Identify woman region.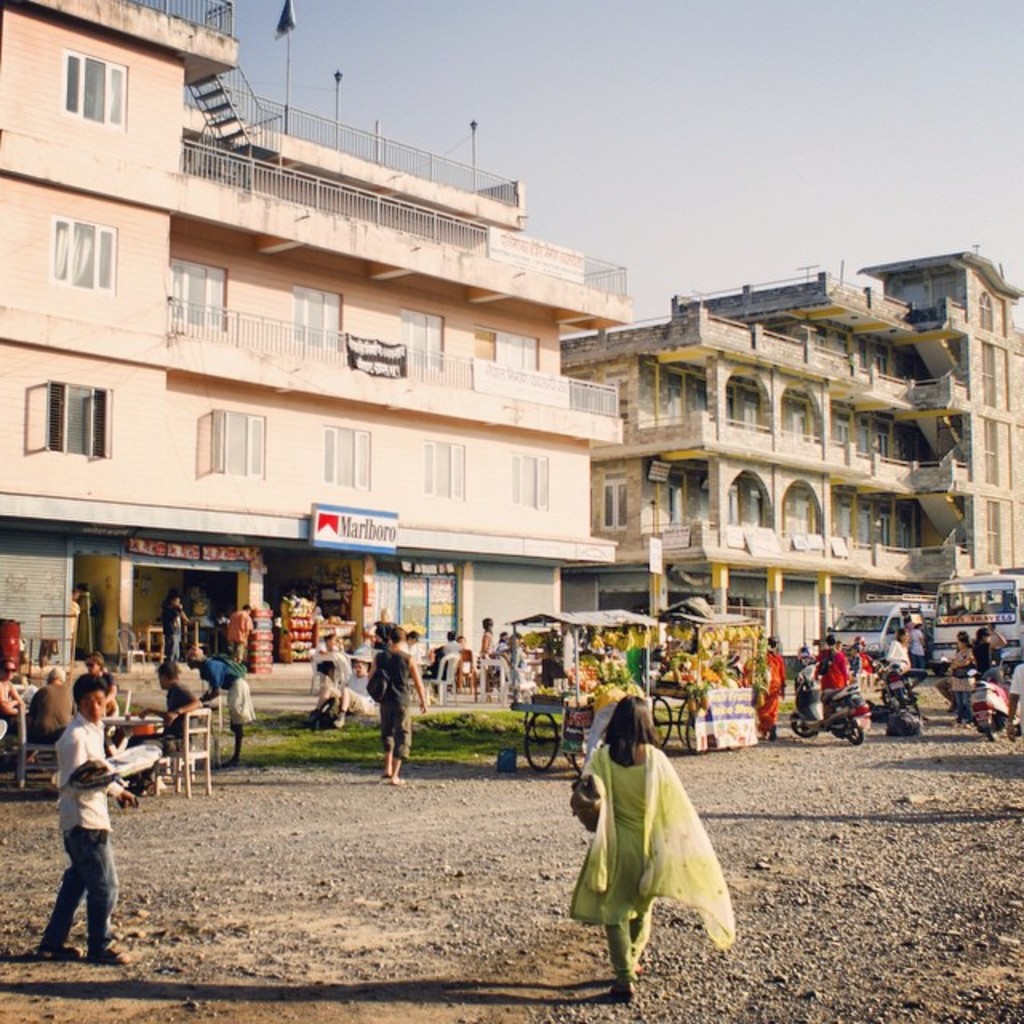
Region: <region>749, 635, 784, 741</region>.
